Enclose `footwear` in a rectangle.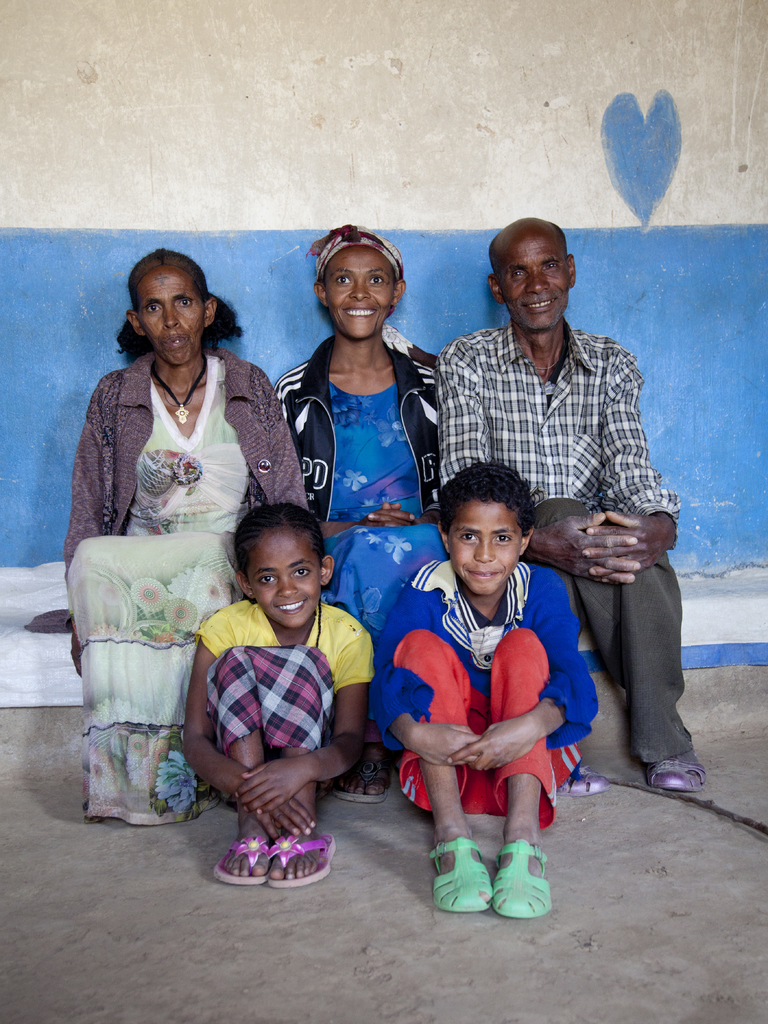
650:756:711:798.
